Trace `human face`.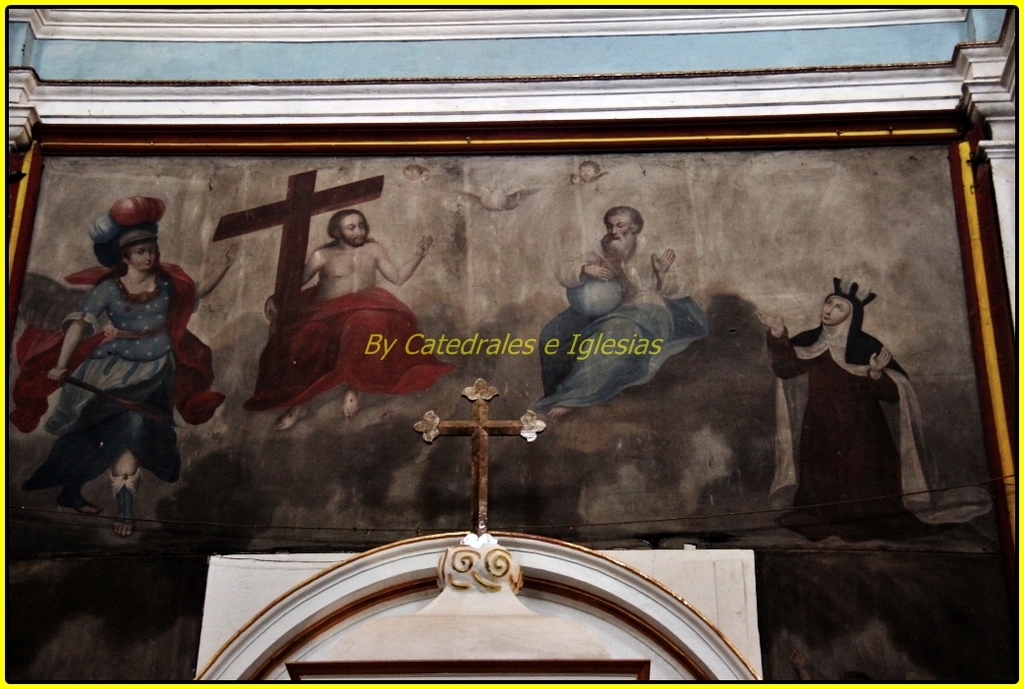
Traced to <region>129, 238, 157, 268</region>.
